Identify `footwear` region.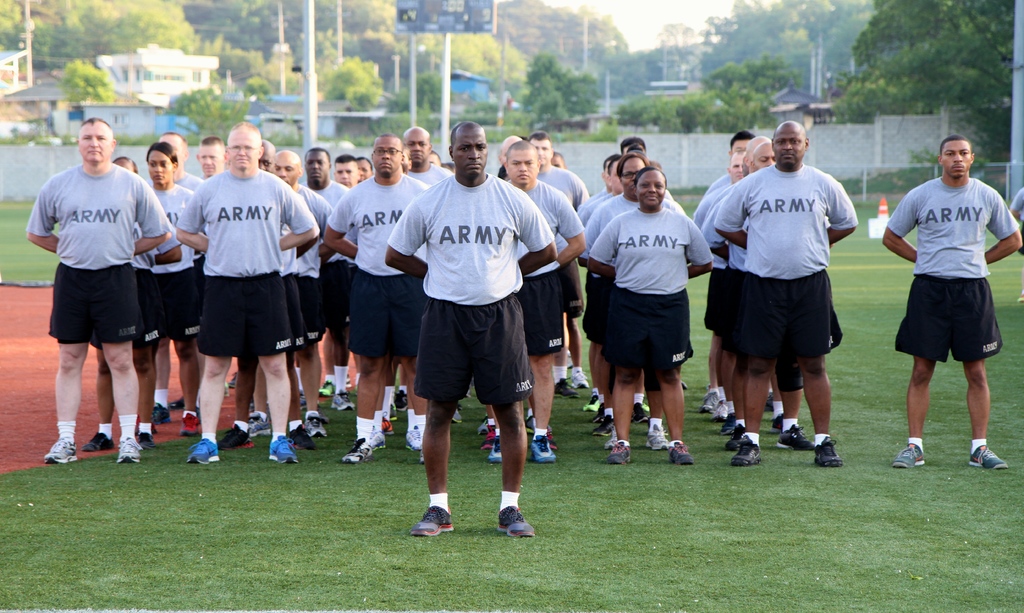
Region: bbox=(140, 433, 152, 448).
